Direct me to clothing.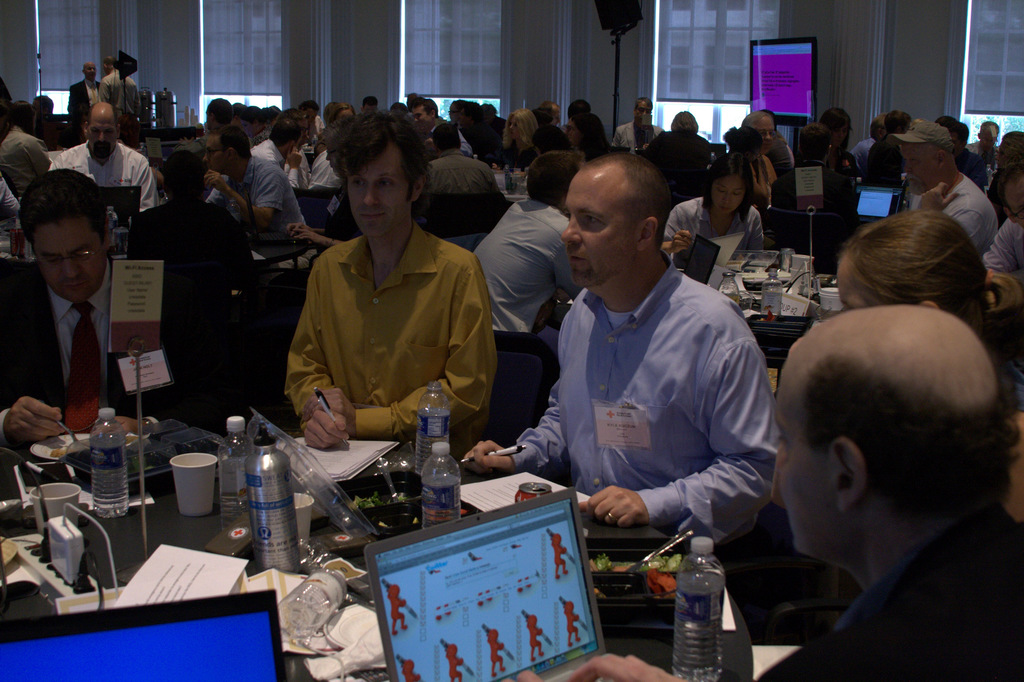
Direction: locate(267, 174, 513, 474).
